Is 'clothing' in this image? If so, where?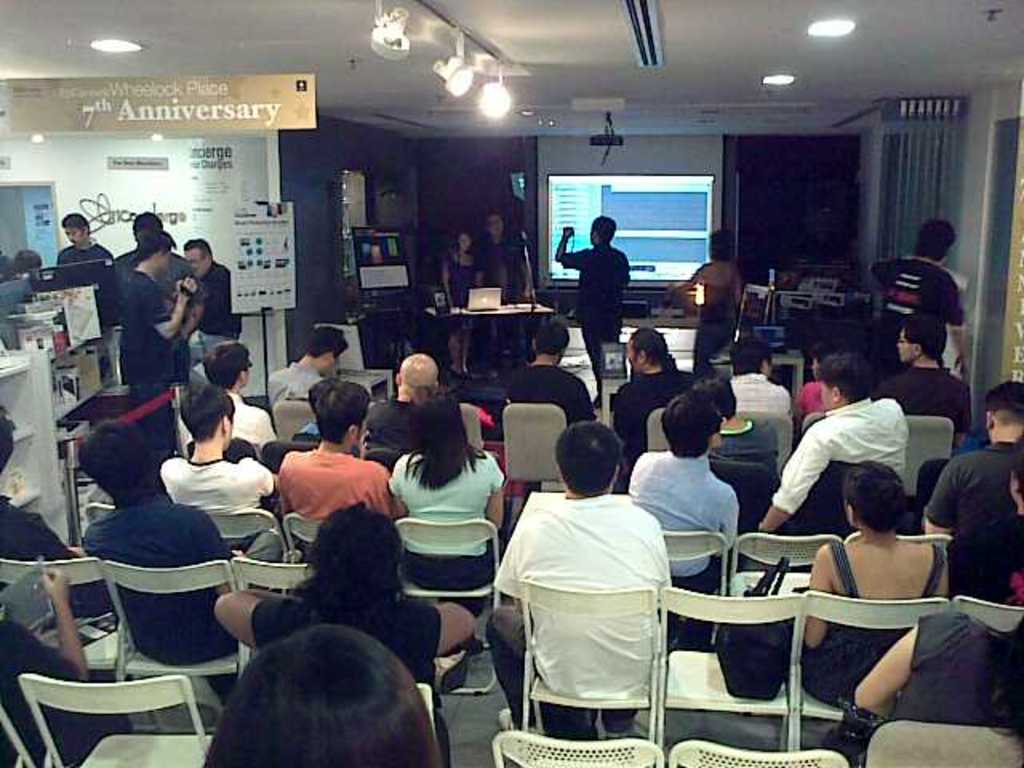
Yes, at BBox(365, 387, 458, 469).
